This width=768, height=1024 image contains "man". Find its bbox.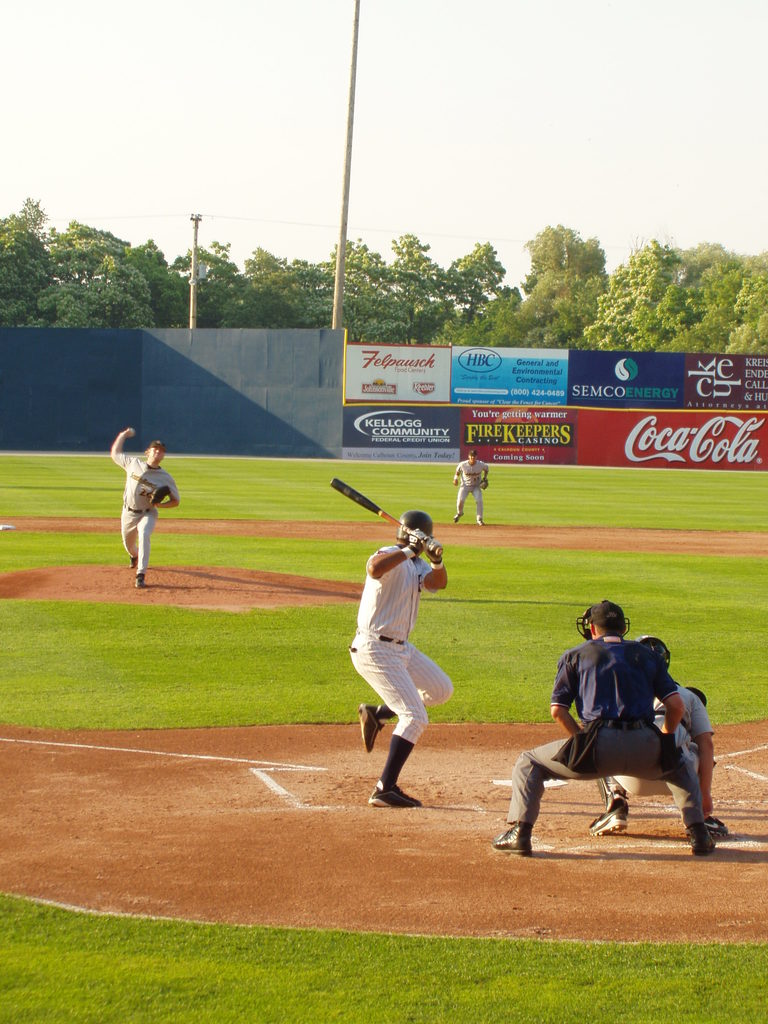
109 422 182 589.
